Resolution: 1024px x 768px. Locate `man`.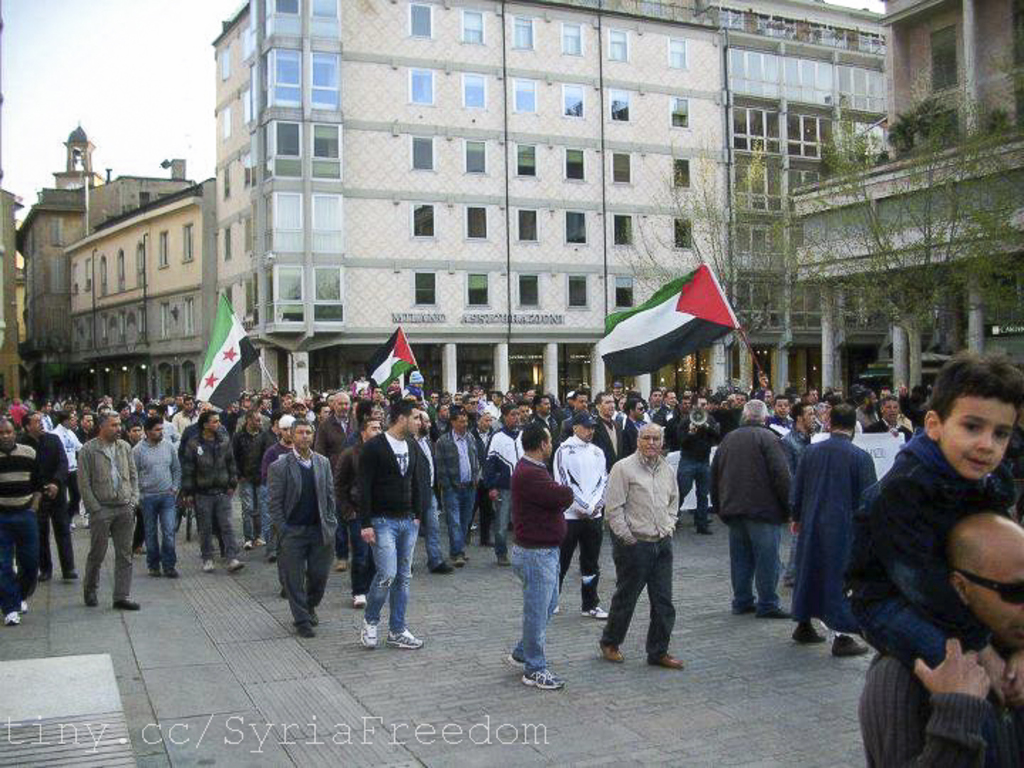
region(431, 414, 485, 562).
